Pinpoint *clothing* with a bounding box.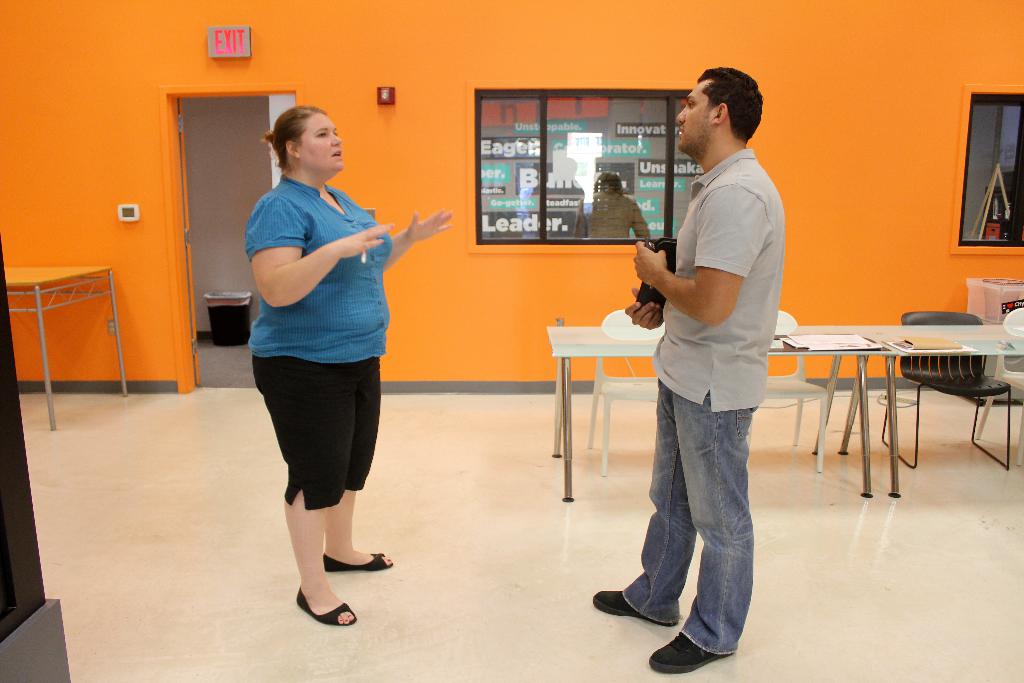
box=[237, 171, 399, 527].
